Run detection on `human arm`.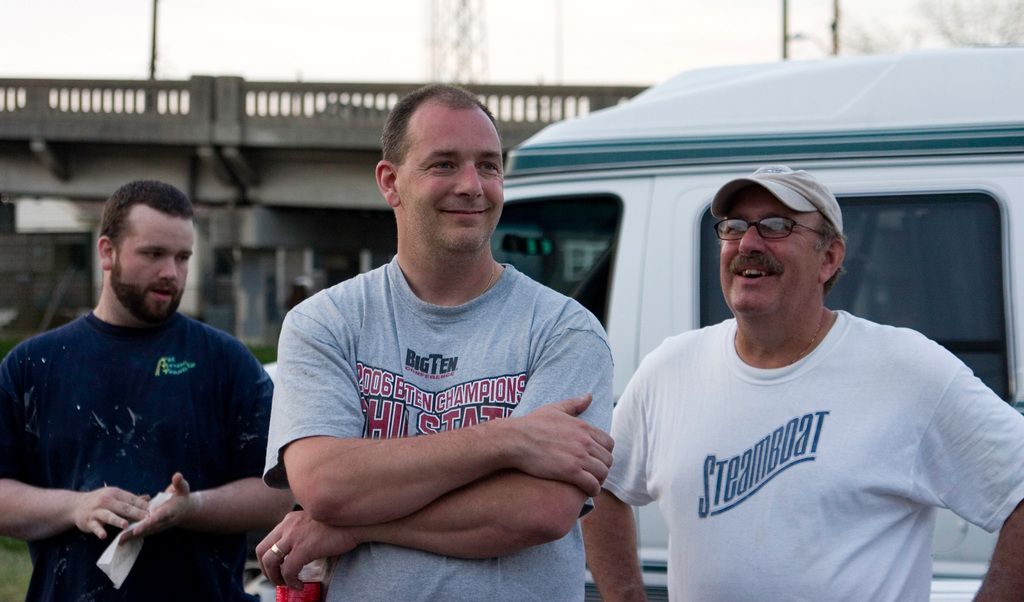
Result: select_region(0, 340, 150, 537).
